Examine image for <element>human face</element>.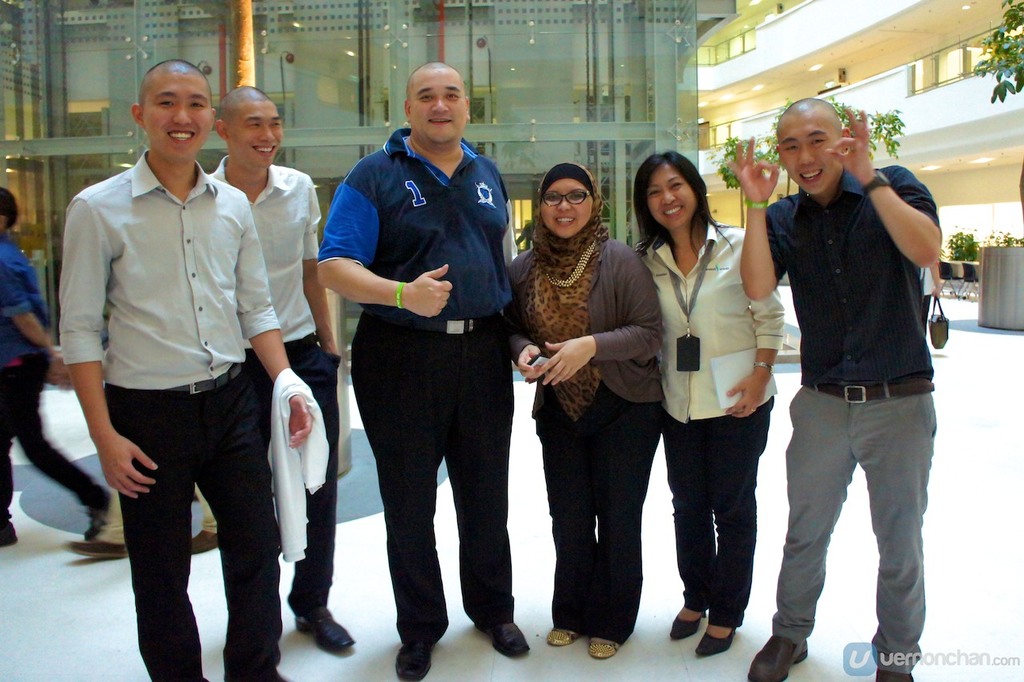
Examination result: bbox(783, 122, 839, 197).
